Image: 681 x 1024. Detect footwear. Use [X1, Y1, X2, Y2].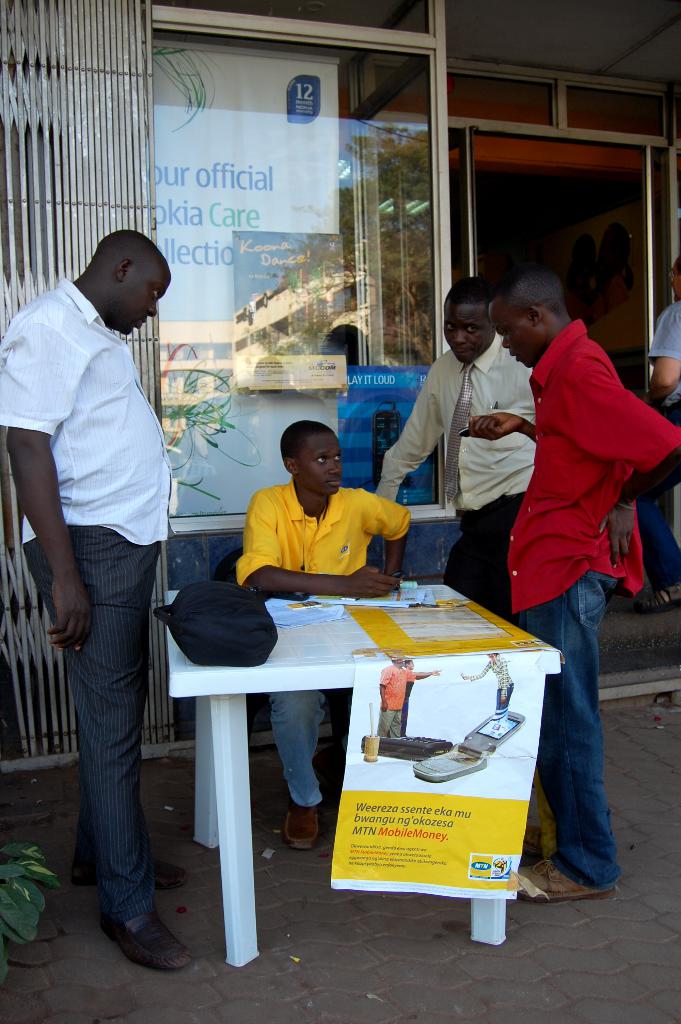
[65, 856, 190, 884].
